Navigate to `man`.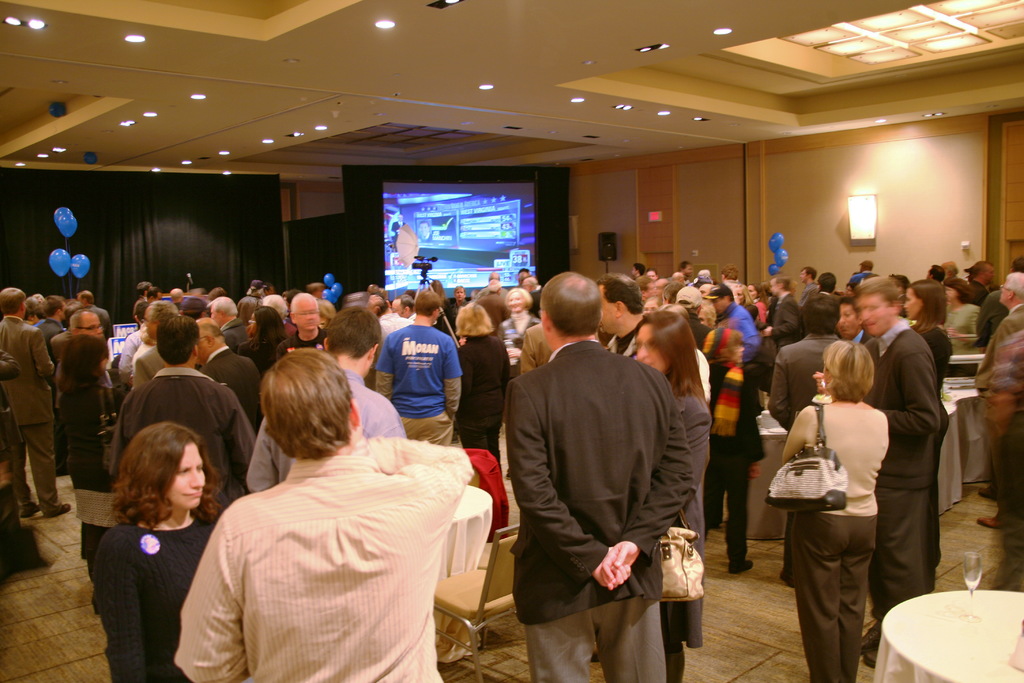
Navigation target: [left=498, top=259, right=712, bottom=682].
